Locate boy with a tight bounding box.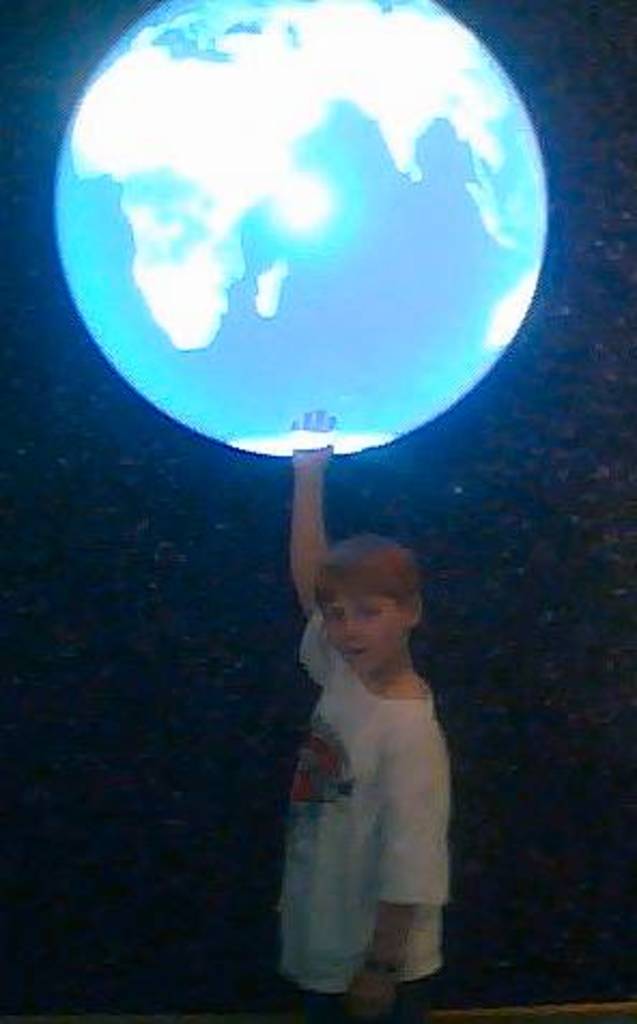
(280, 389, 454, 1022).
